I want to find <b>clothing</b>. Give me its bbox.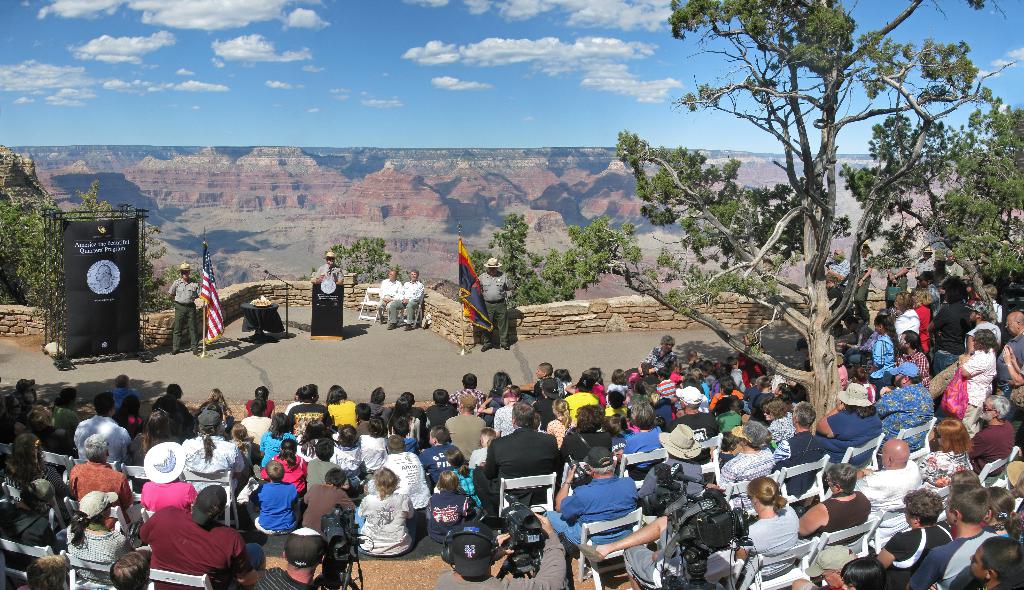
crop(261, 454, 306, 481).
